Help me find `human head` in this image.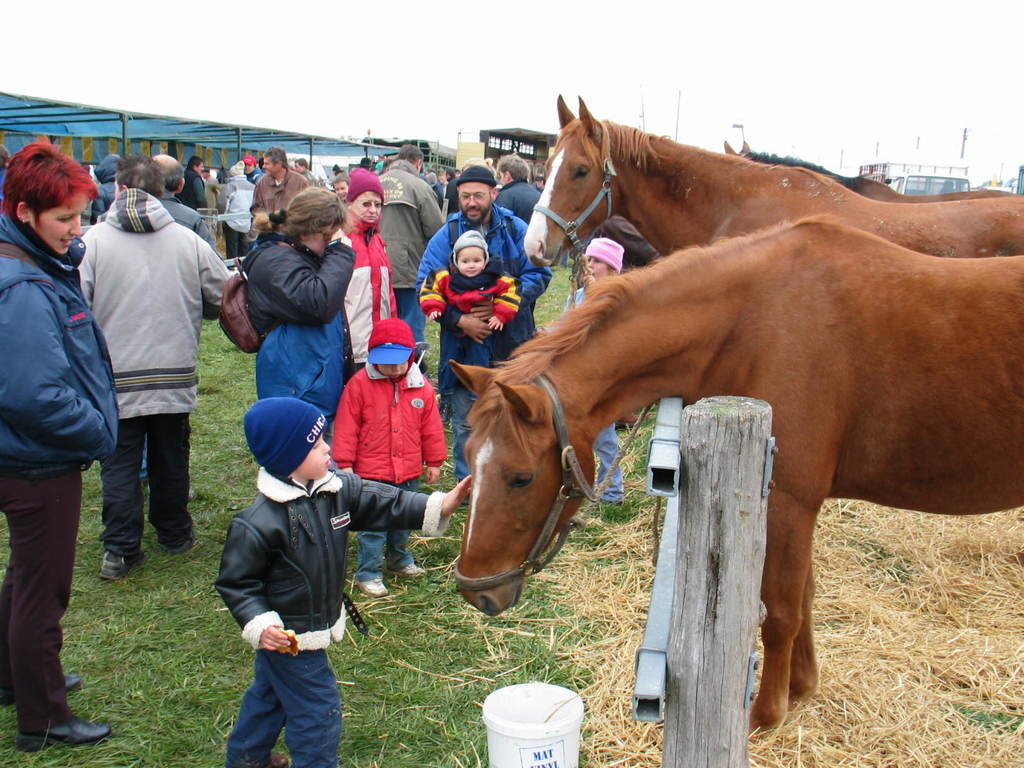
Found it: region(186, 156, 204, 175).
